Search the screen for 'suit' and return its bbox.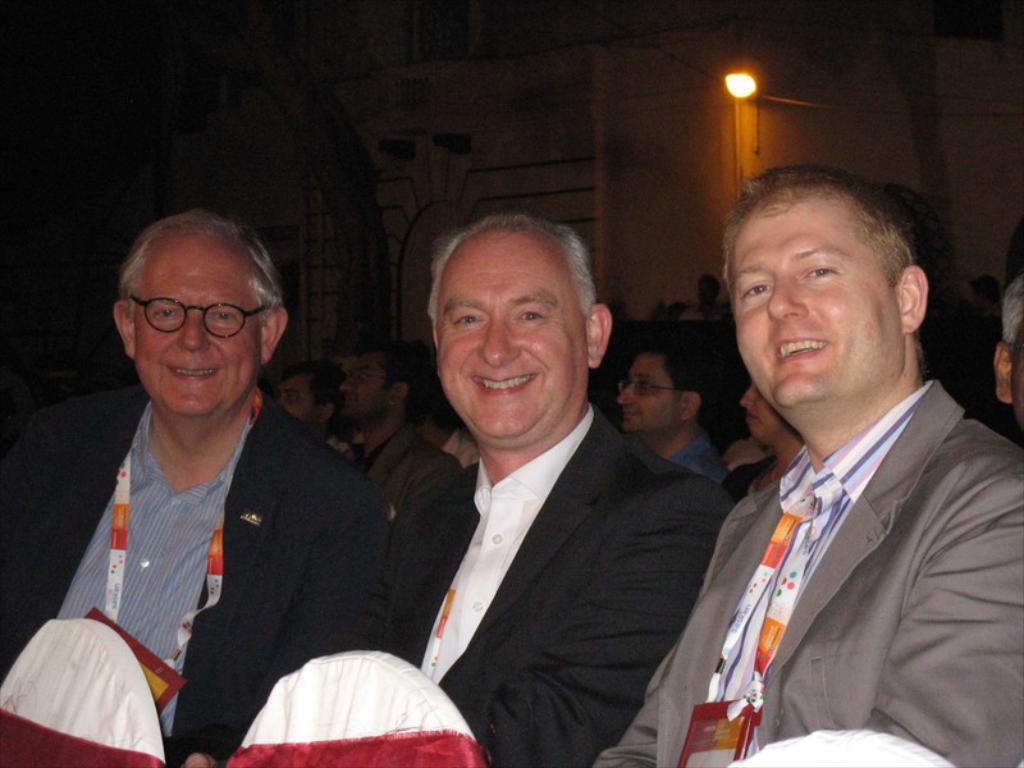
Found: box=[347, 428, 460, 536].
